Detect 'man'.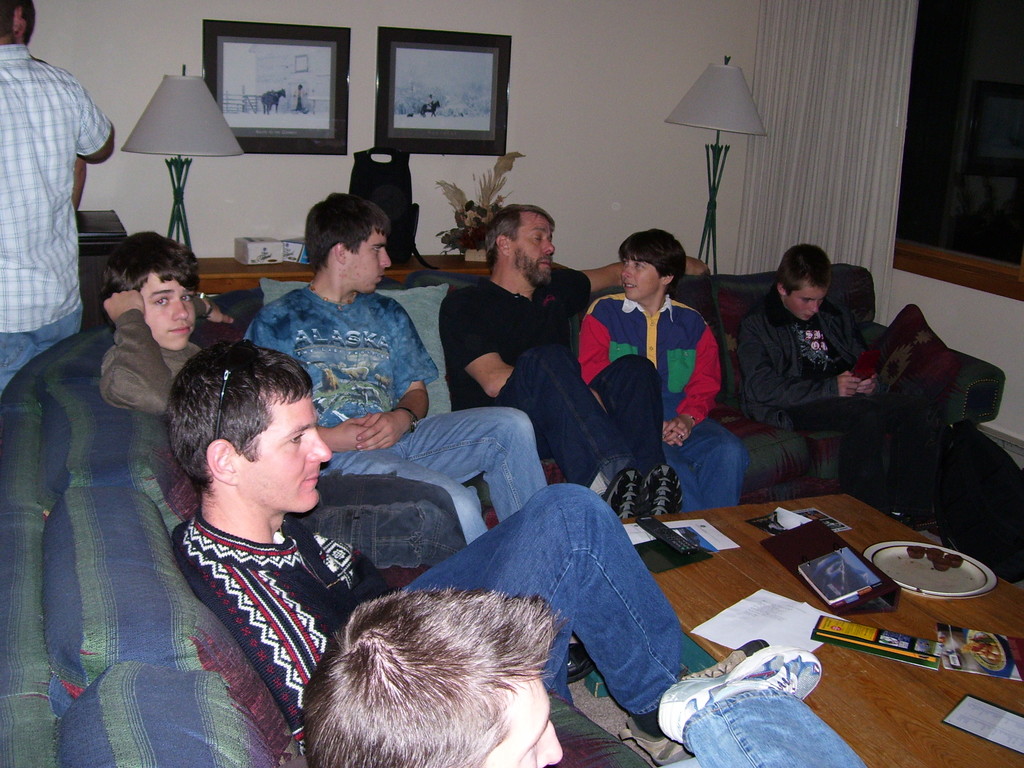
Detected at box(439, 202, 646, 523).
